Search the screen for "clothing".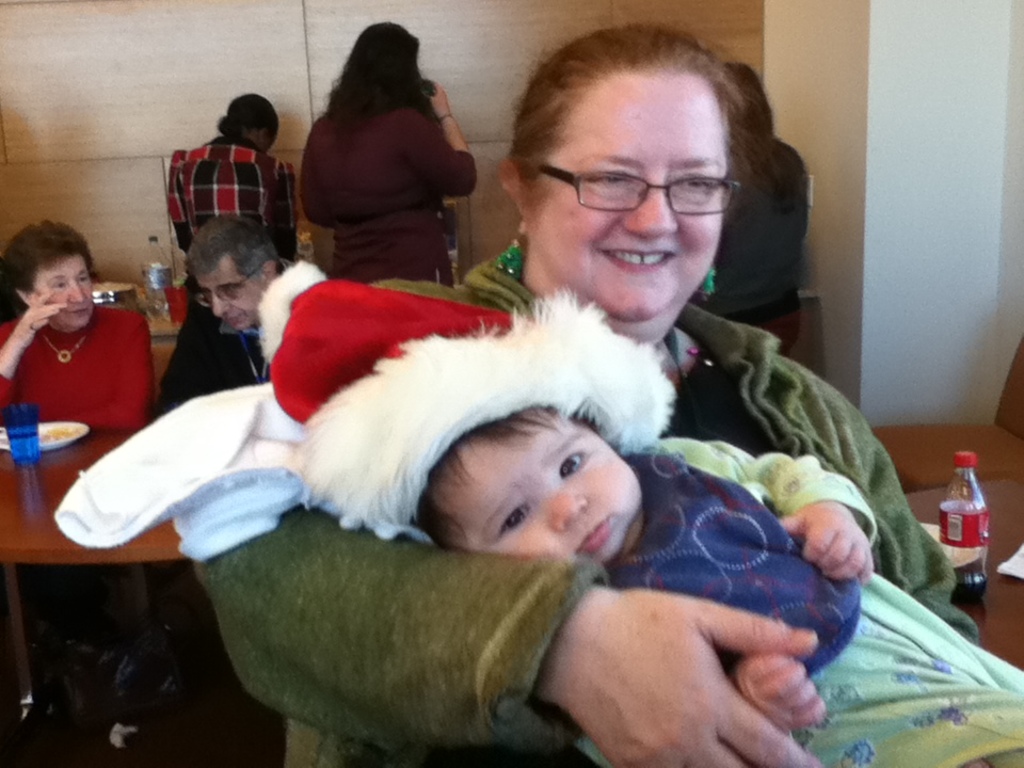
Found at x1=167, y1=139, x2=292, y2=266.
